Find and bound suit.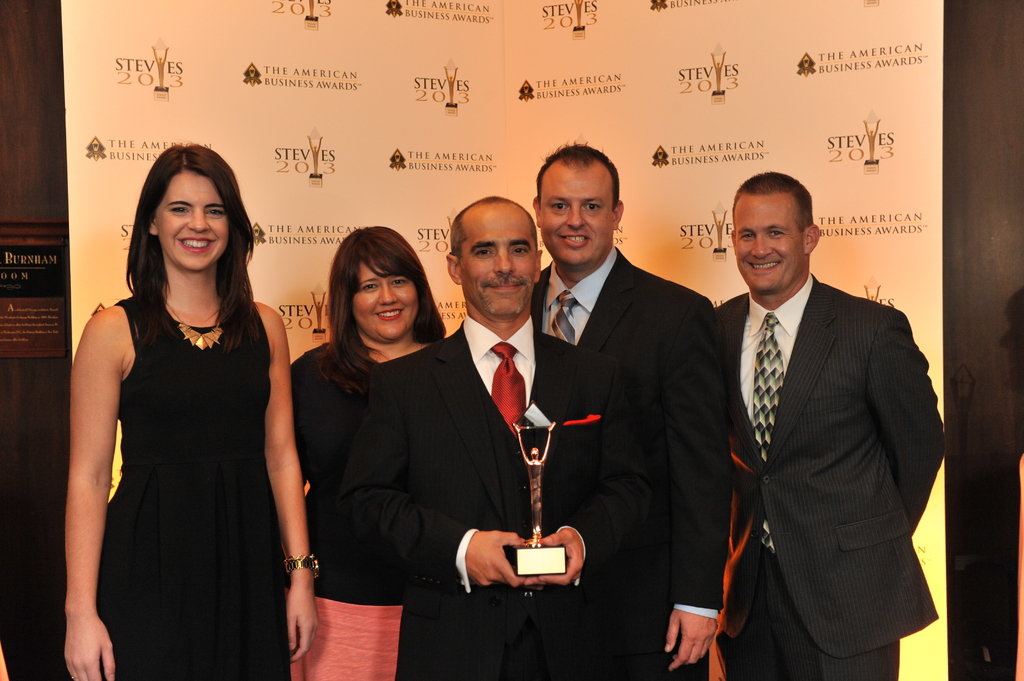
Bound: {"x1": 529, "y1": 251, "x2": 737, "y2": 680}.
